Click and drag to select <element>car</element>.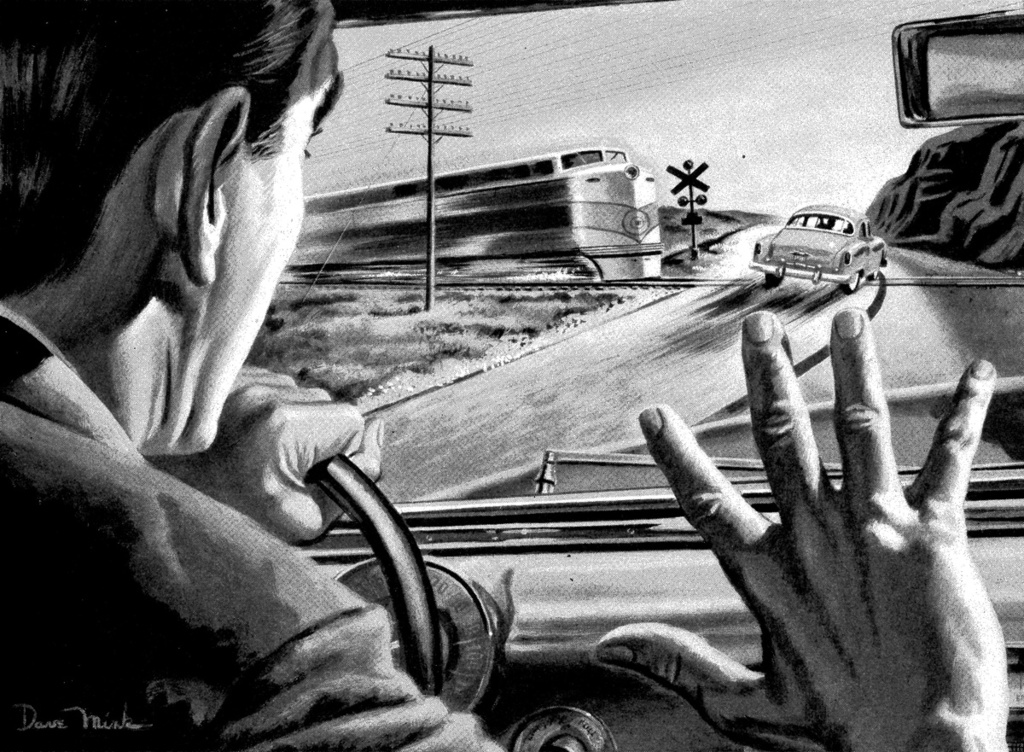
Selection: <box>747,197,893,303</box>.
